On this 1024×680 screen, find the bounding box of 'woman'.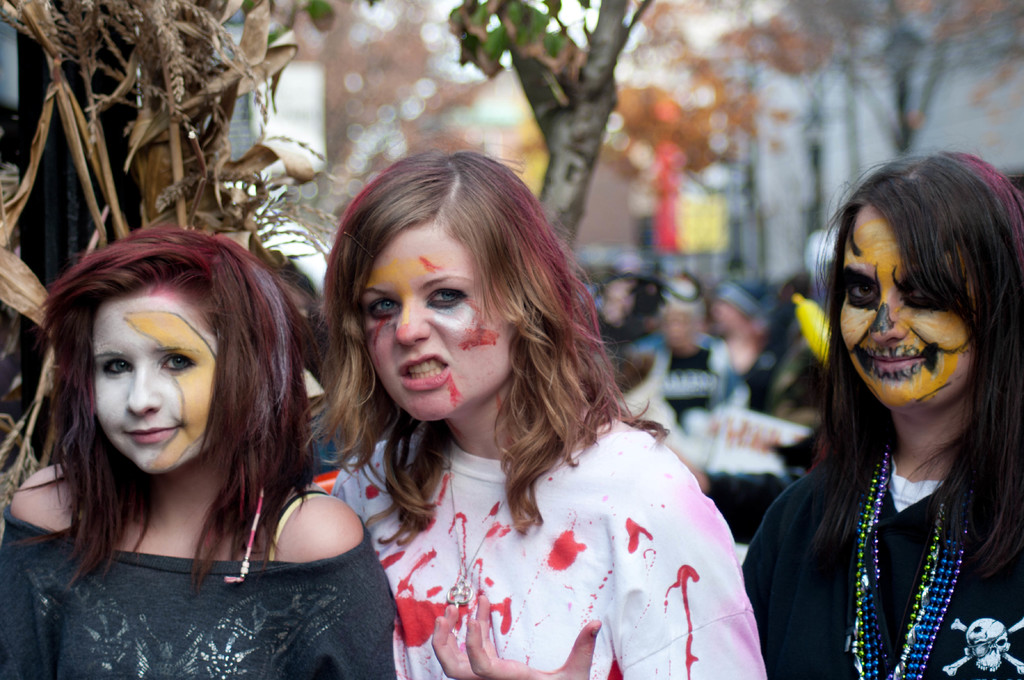
Bounding box: Rect(749, 126, 1023, 679).
